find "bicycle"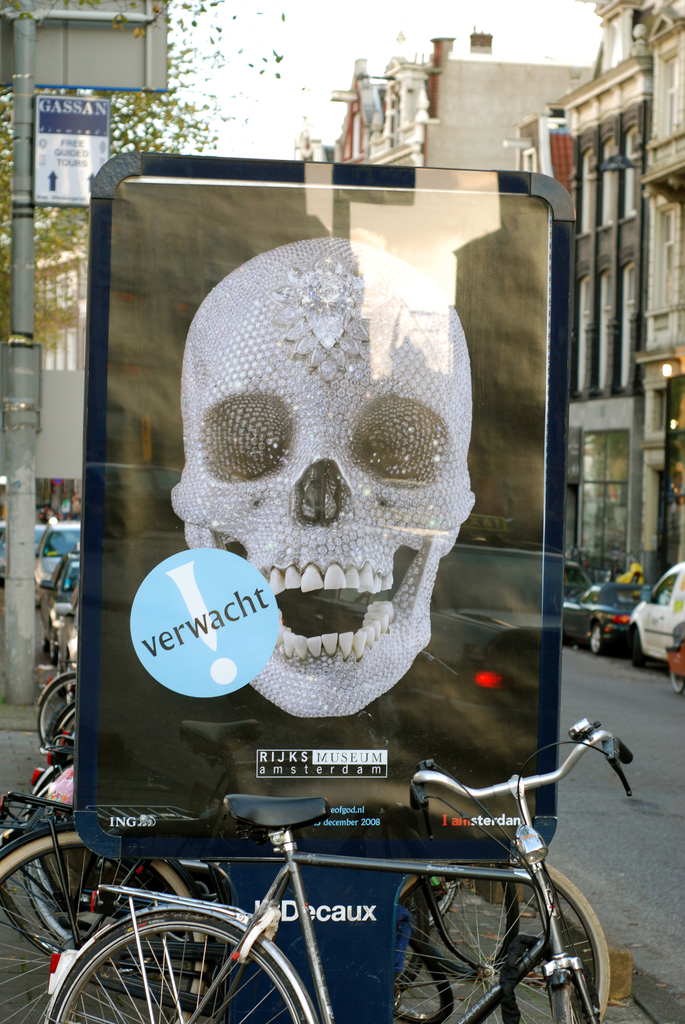
[left=0, top=749, right=457, bottom=1022]
